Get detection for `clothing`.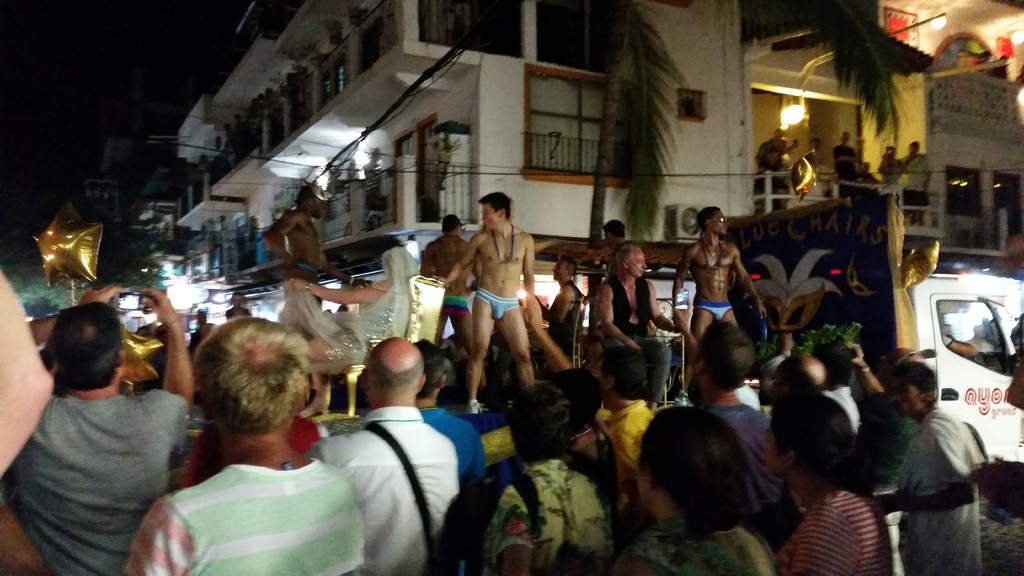
Detection: <region>642, 523, 788, 575</region>.
